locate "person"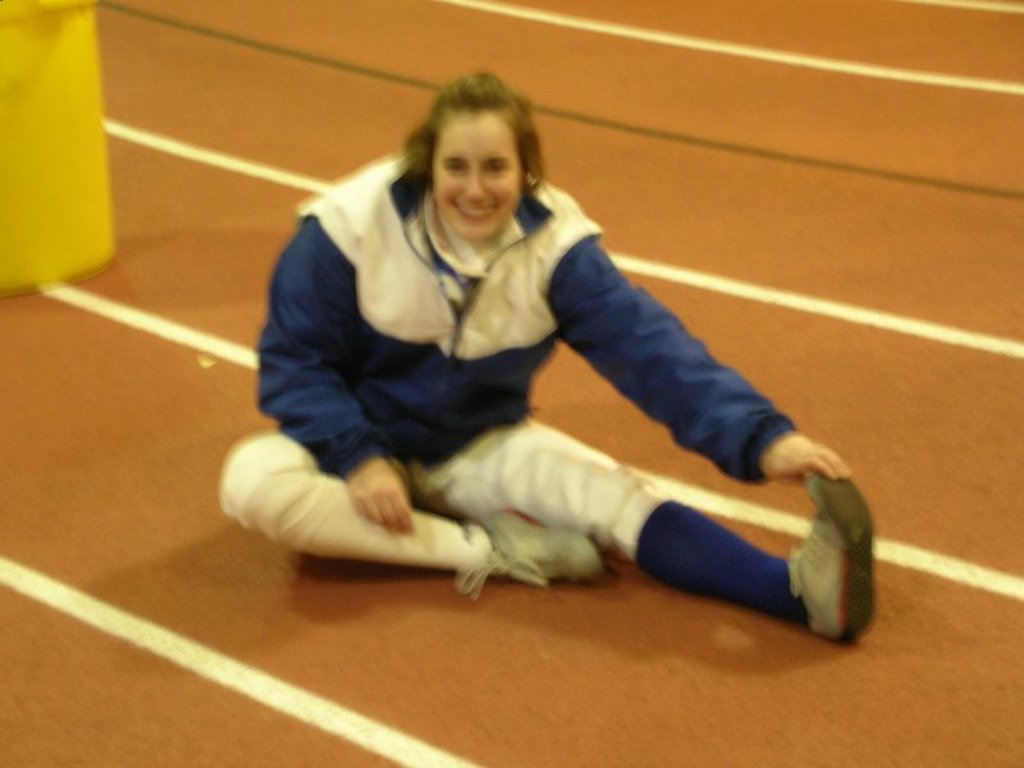
220/65/874/643
